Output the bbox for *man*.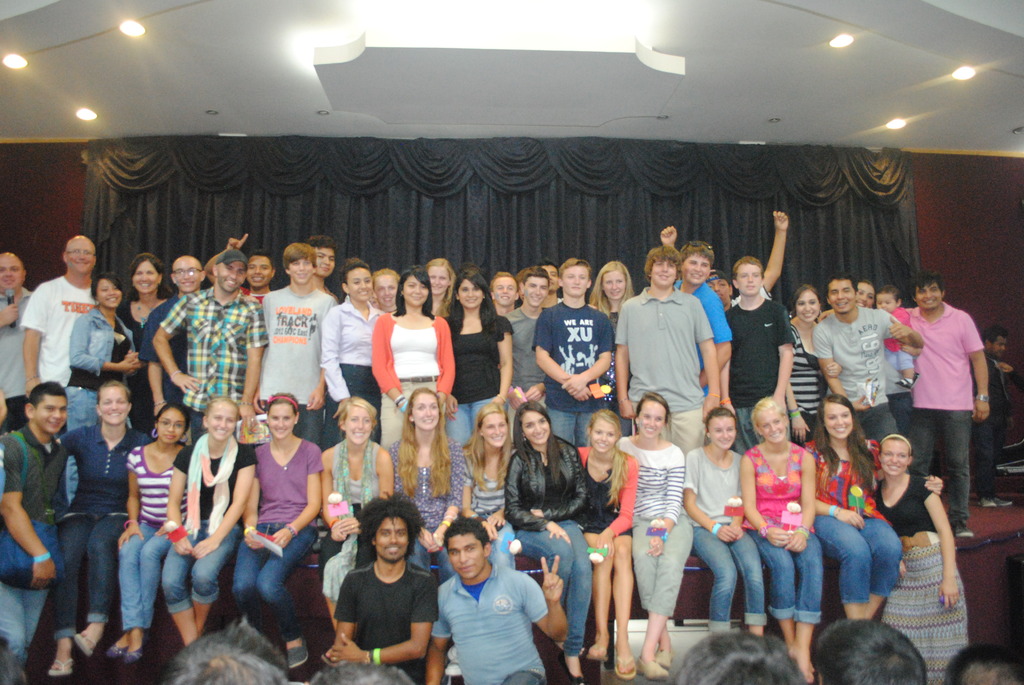
{"x1": 0, "y1": 252, "x2": 33, "y2": 432}.
